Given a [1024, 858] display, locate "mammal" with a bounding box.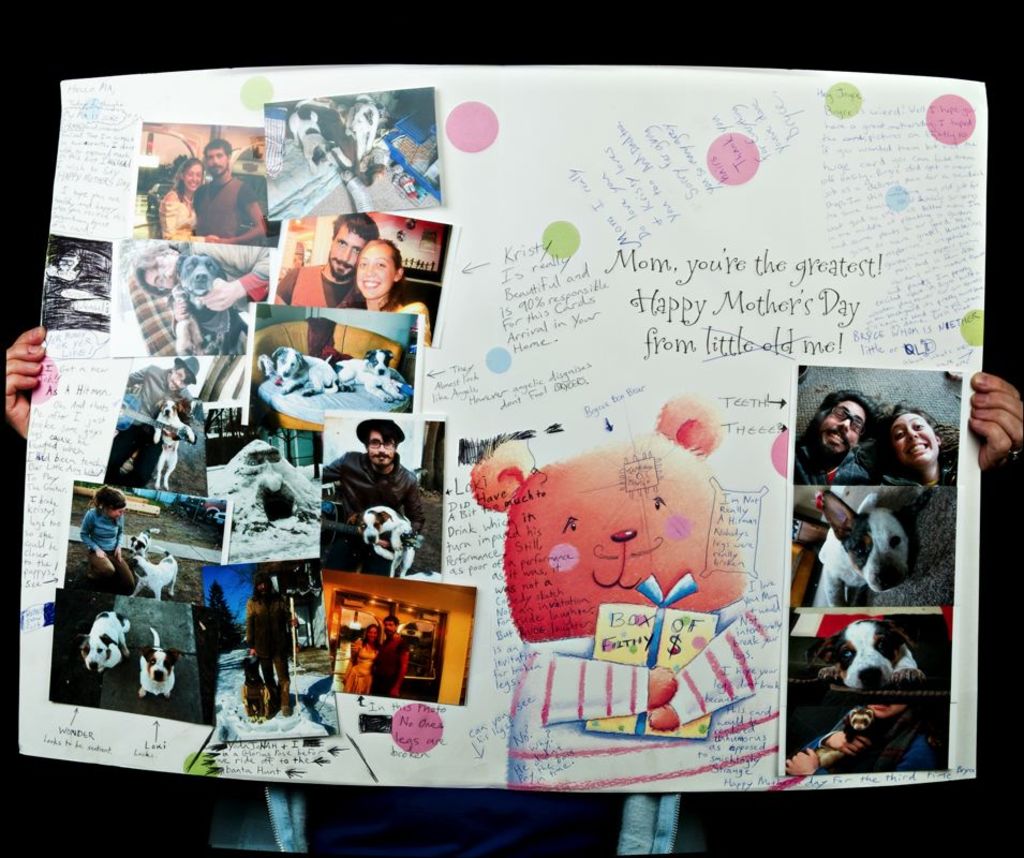
Located: (x1=815, y1=615, x2=927, y2=682).
